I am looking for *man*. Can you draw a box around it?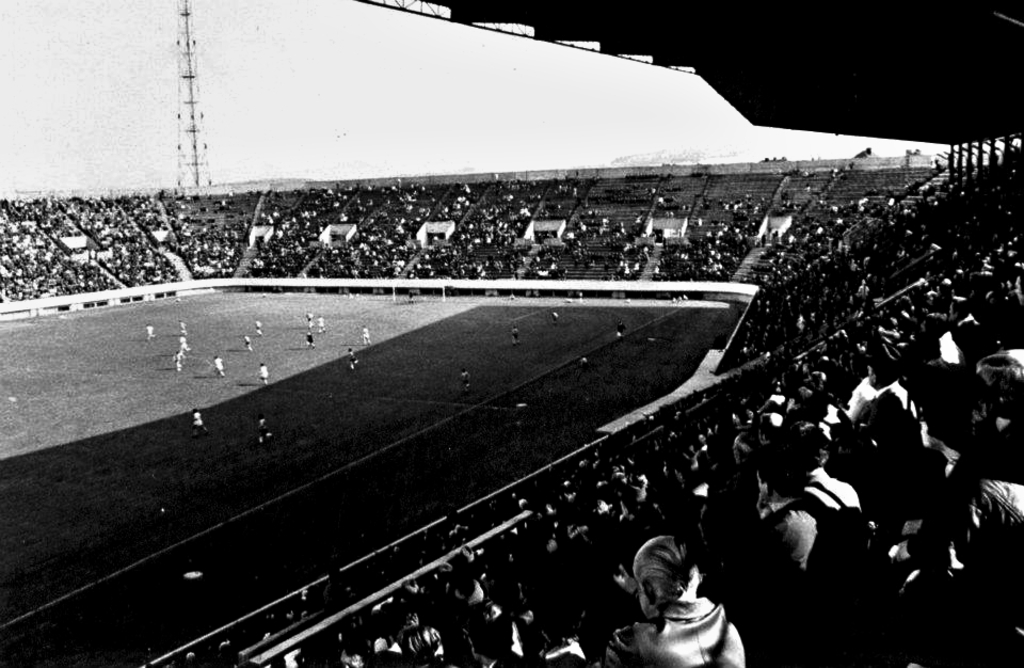
Sure, the bounding box is 258,359,269,388.
